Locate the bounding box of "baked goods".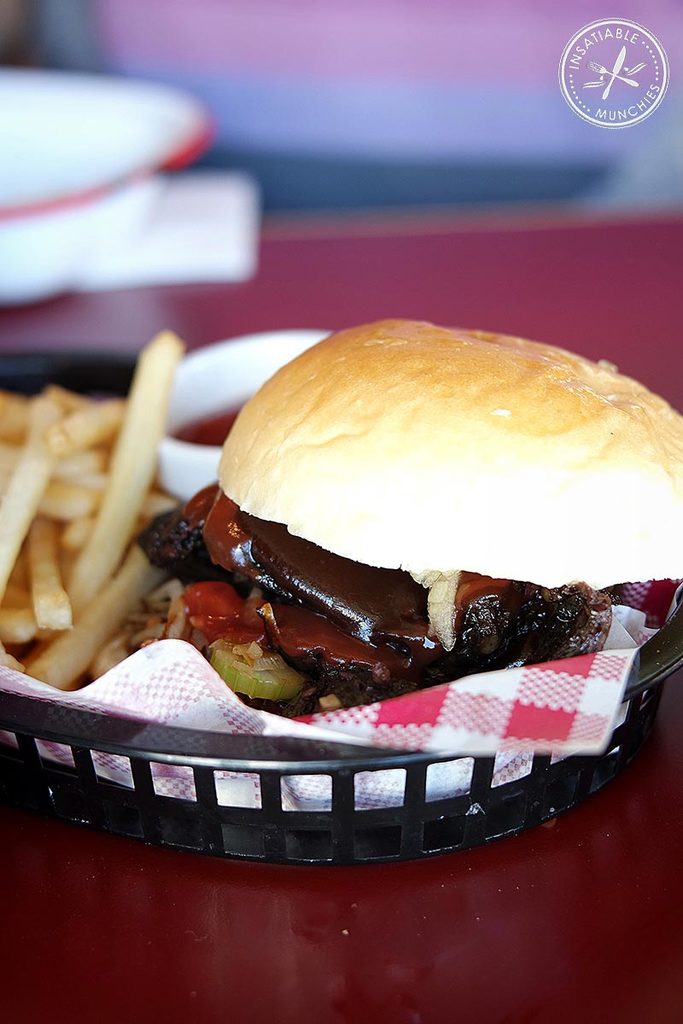
Bounding box: Rect(209, 306, 682, 592).
